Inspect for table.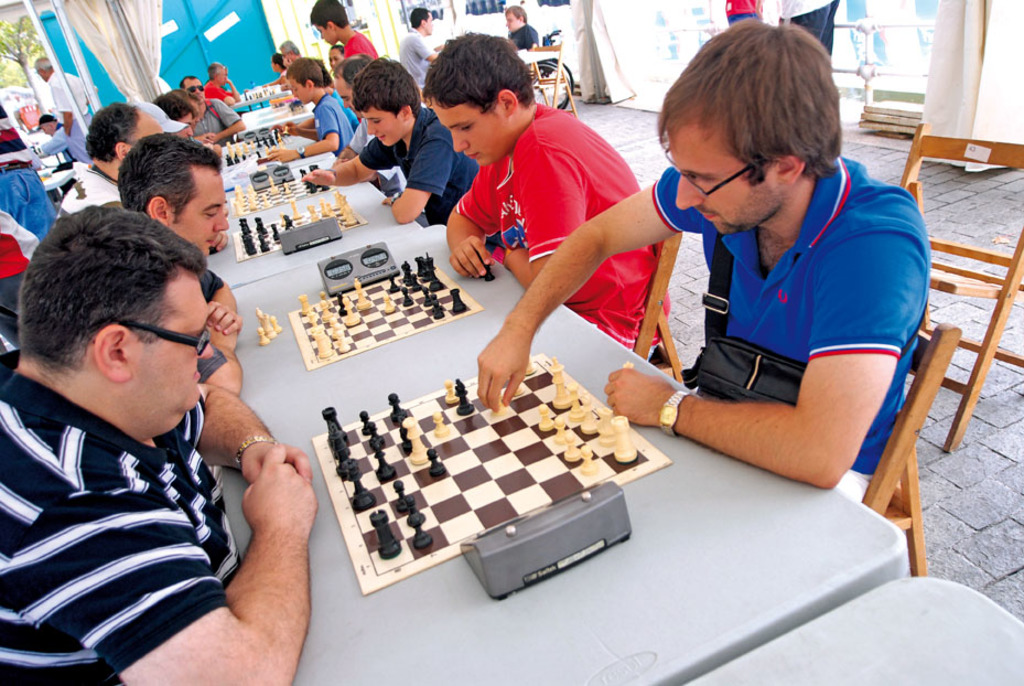
Inspection: {"x1": 231, "y1": 73, "x2": 290, "y2": 101}.
